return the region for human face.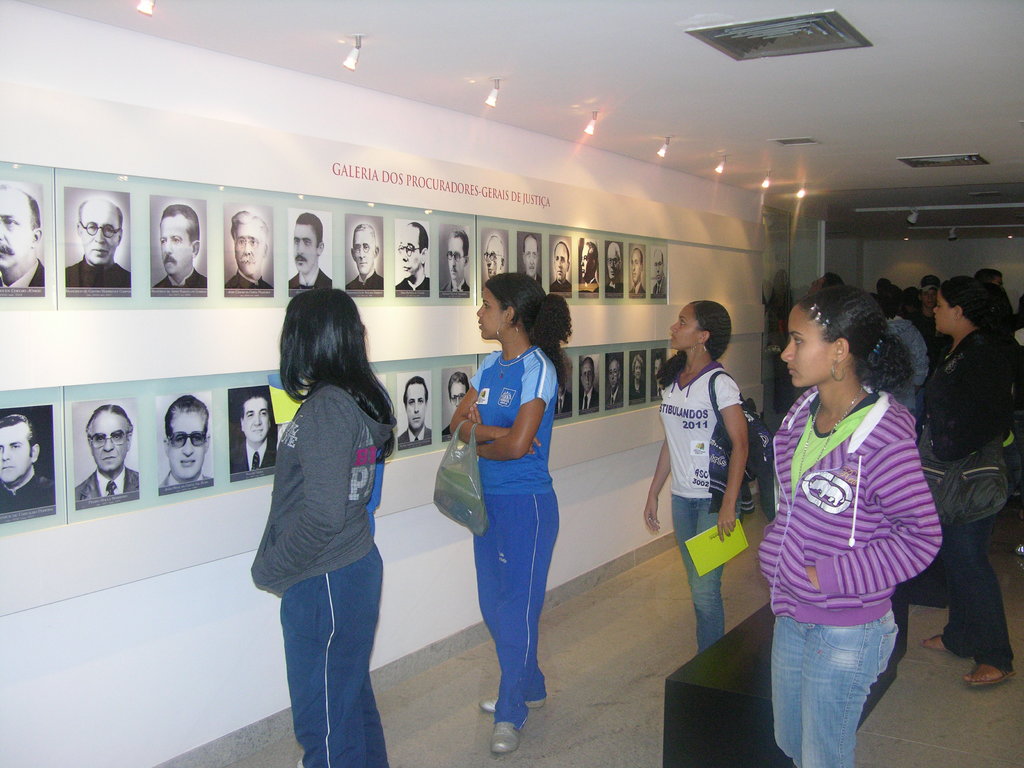
l=172, t=406, r=209, b=486.
